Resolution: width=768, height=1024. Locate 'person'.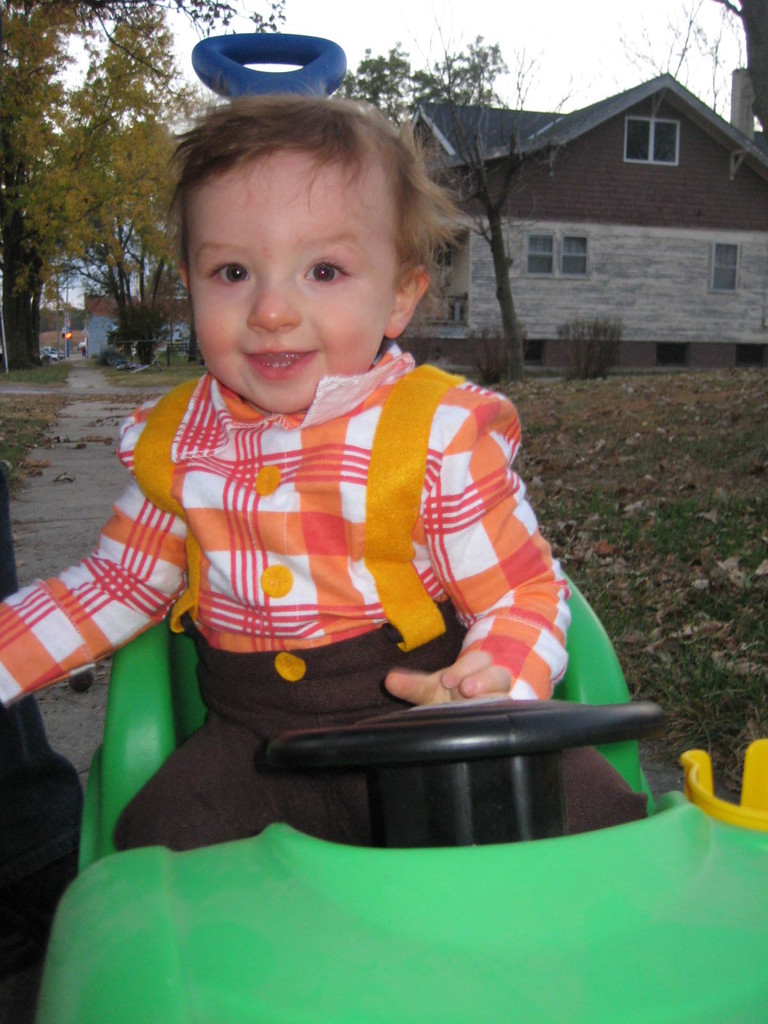
<box>56,86,622,890</box>.
